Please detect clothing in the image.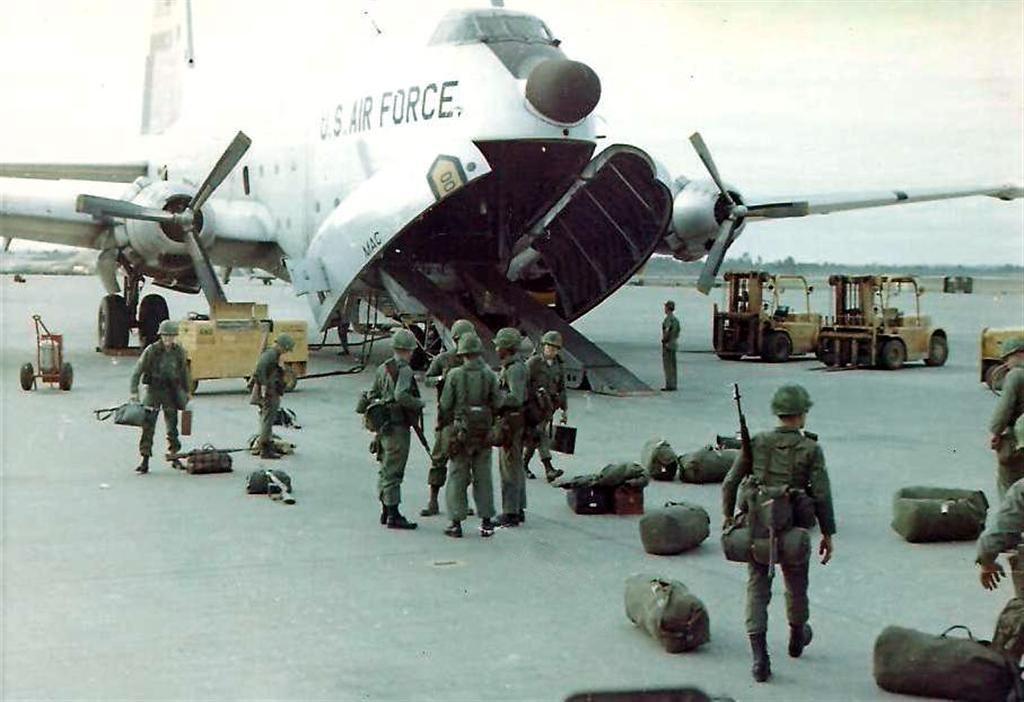
<region>482, 344, 533, 517</region>.
